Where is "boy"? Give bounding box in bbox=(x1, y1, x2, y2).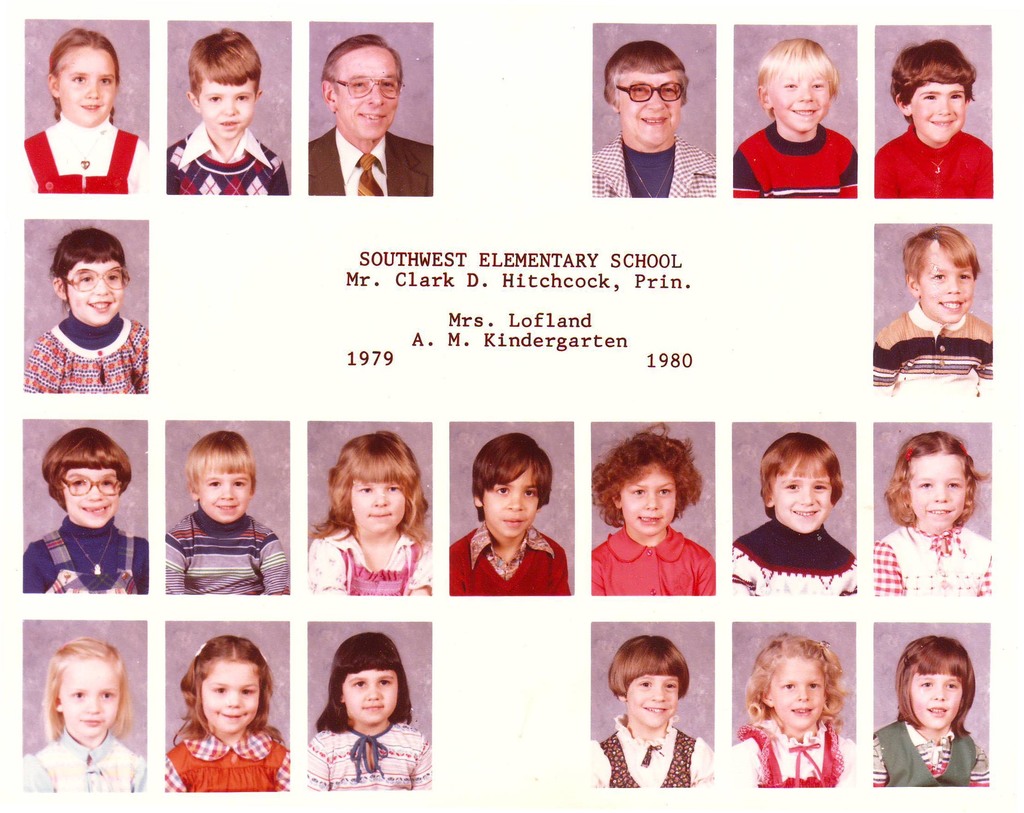
bbox=(163, 25, 289, 198).
